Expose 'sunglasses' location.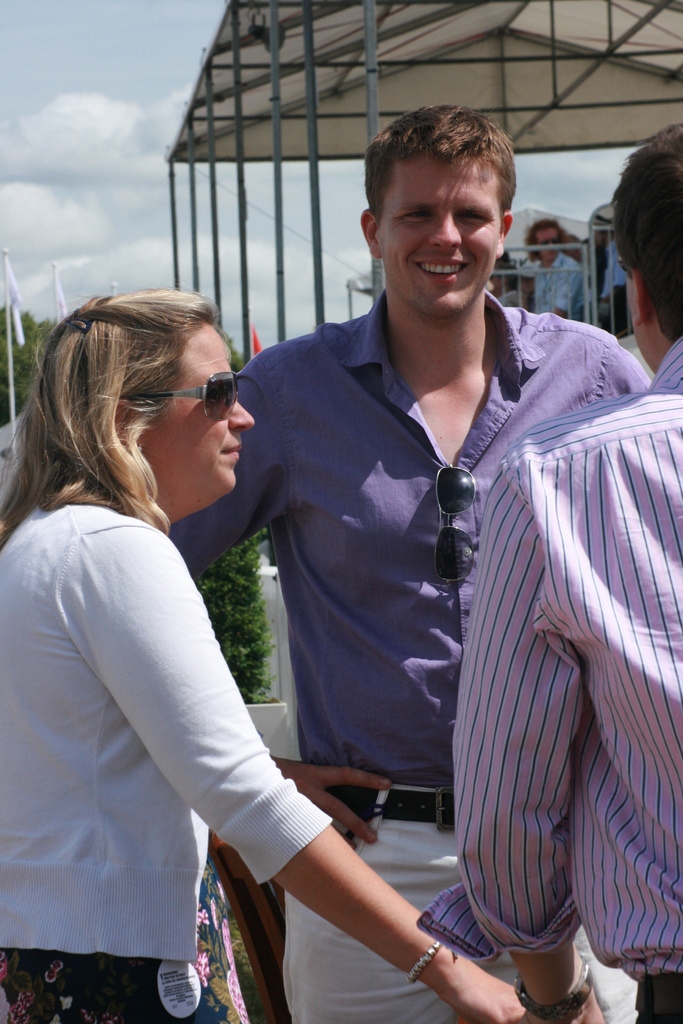
Exposed at [x1=115, y1=372, x2=239, y2=422].
